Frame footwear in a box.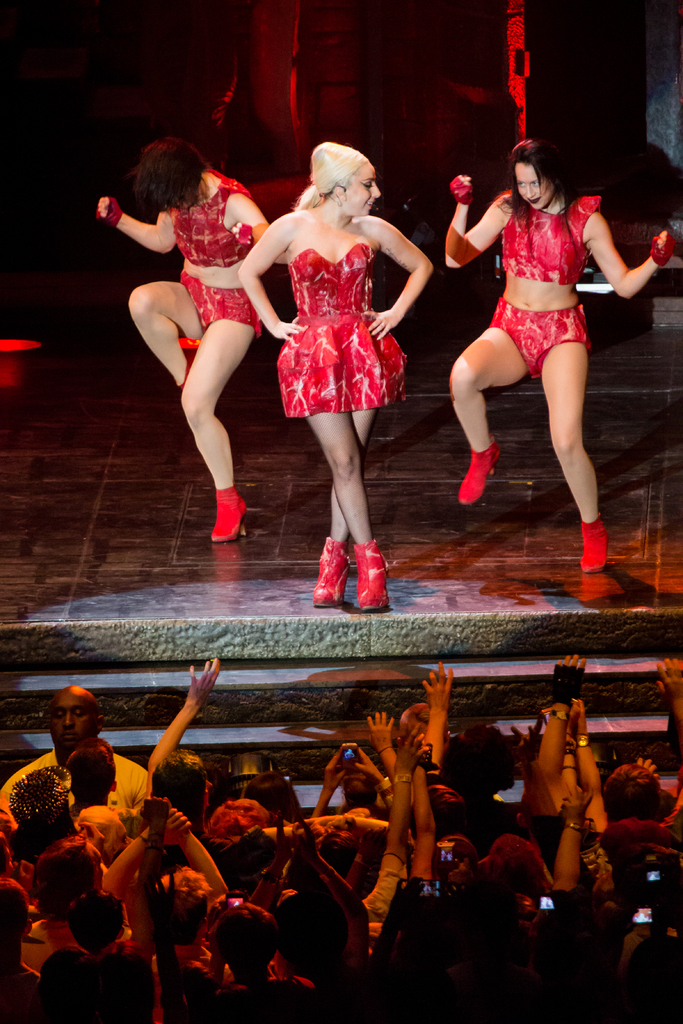
x1=325, y1=527, x2=404, y2=610.
